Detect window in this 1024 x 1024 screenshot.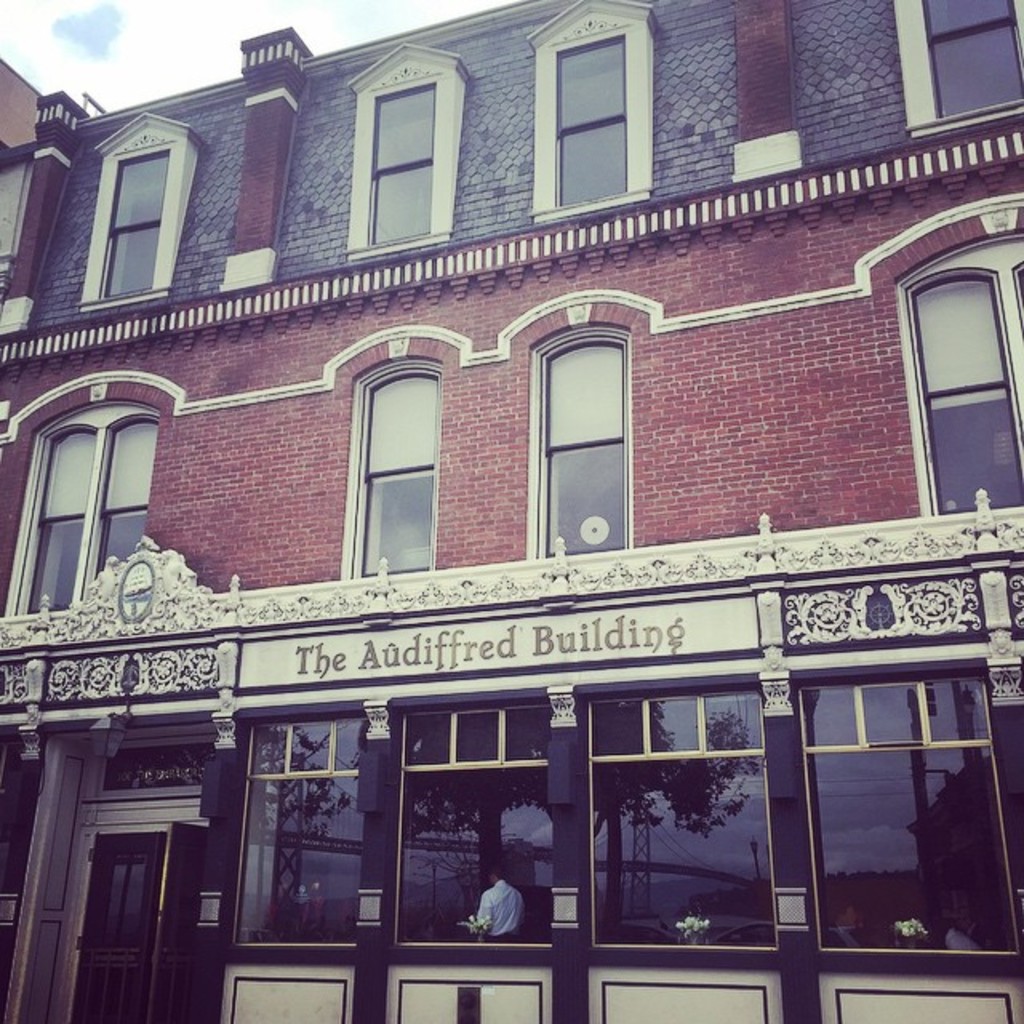
Detection: 342,40,475,251.
